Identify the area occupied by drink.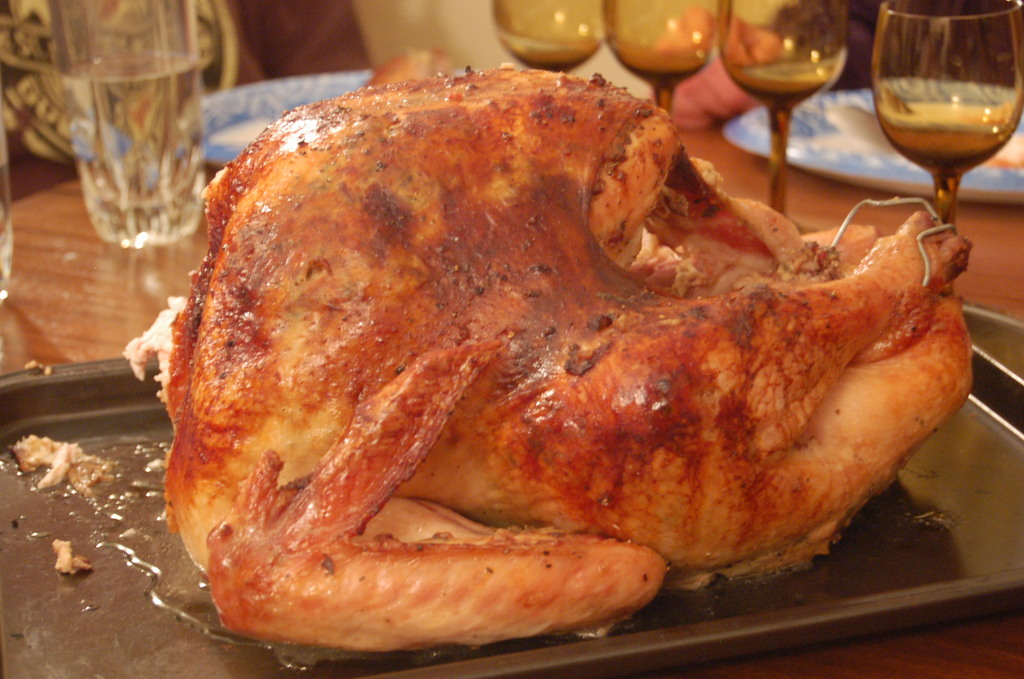
Area: 878,22,1020,240.
